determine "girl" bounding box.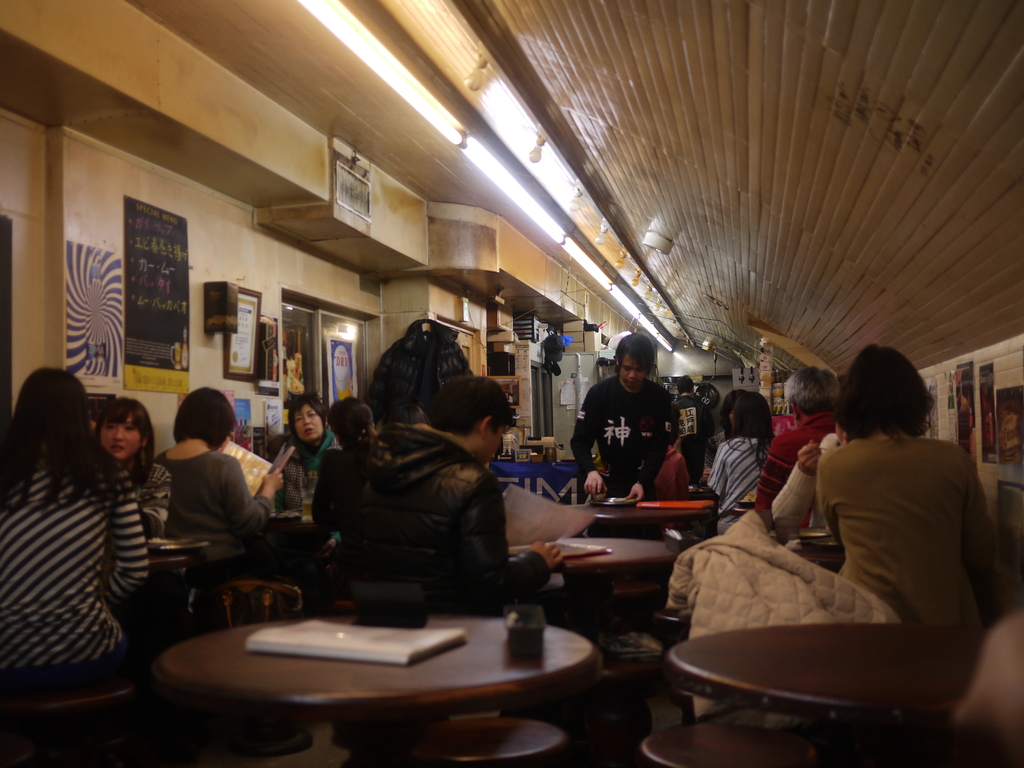
Determined: l=308, t=394, r=379, b=538.
